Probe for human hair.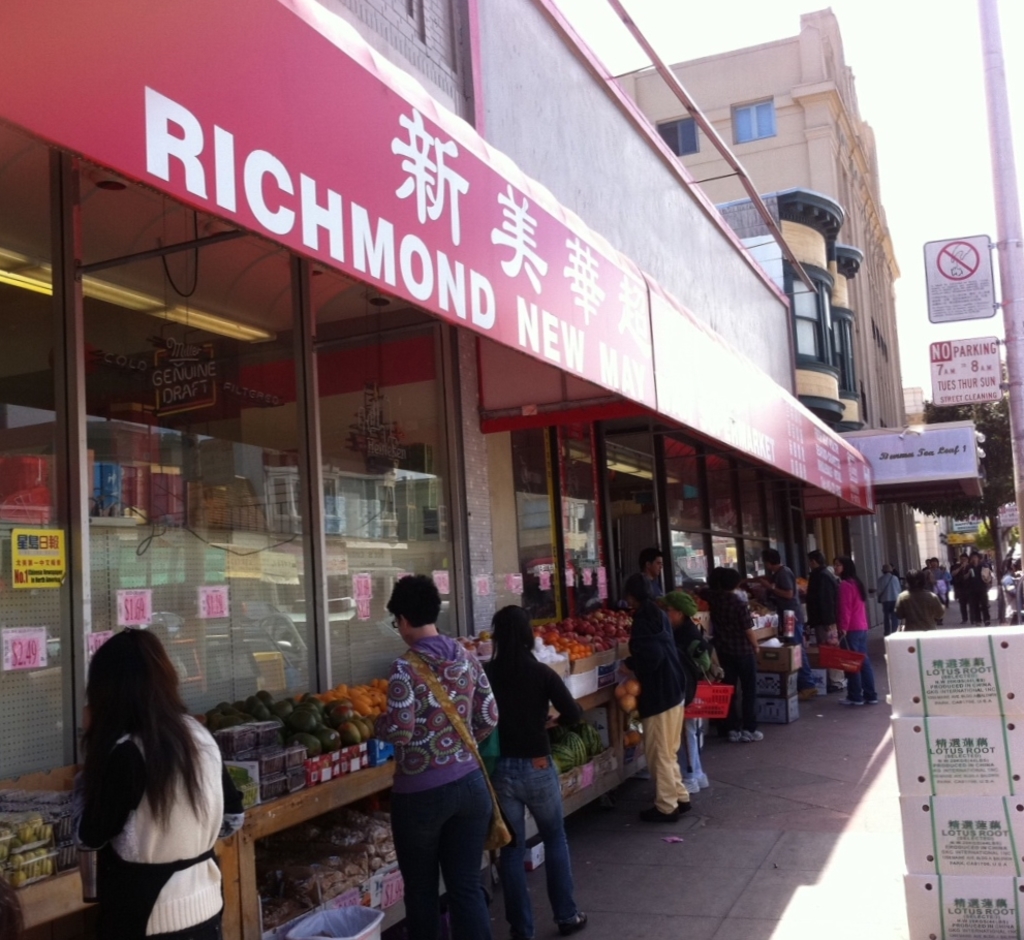
Probe result: locate(94, 637, 210, 867).
